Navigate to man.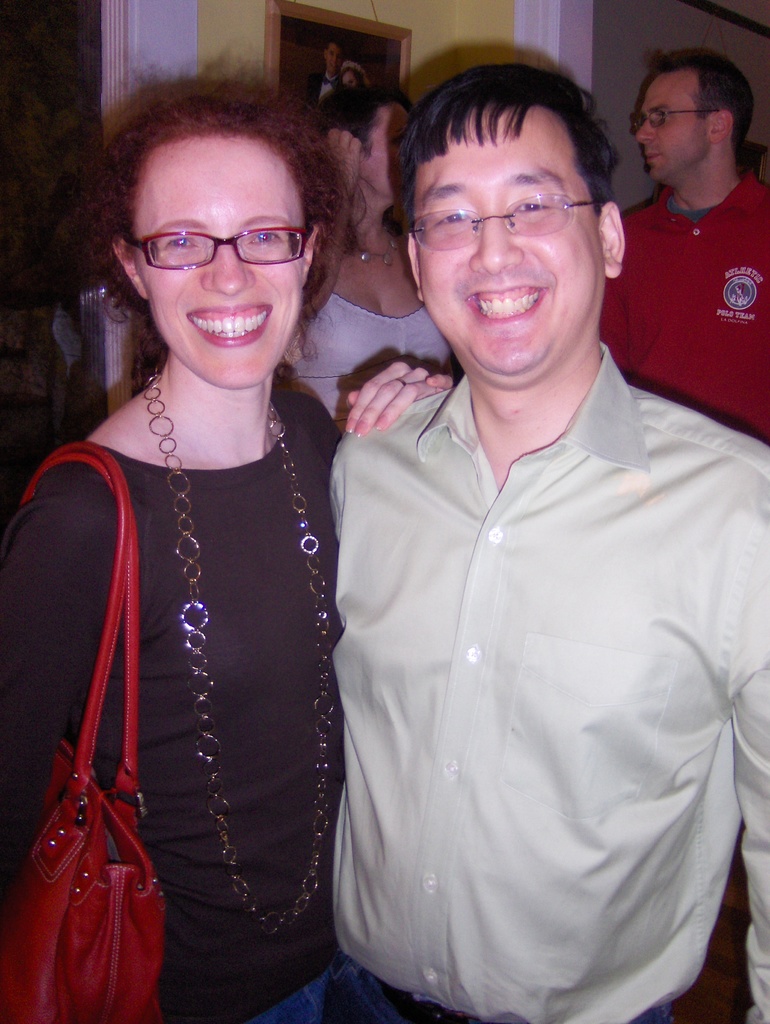
Navigation target: rect(307, 100, 487, 515).
